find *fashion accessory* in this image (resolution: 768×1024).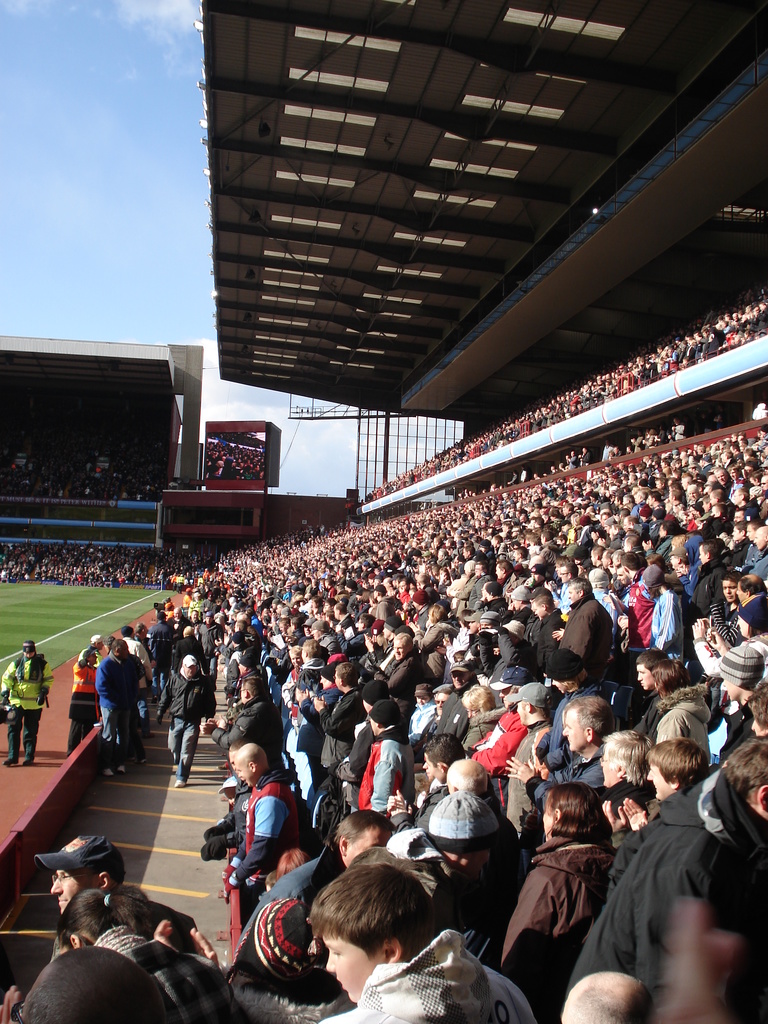
<region>477, 609, 500, 626</region>.
